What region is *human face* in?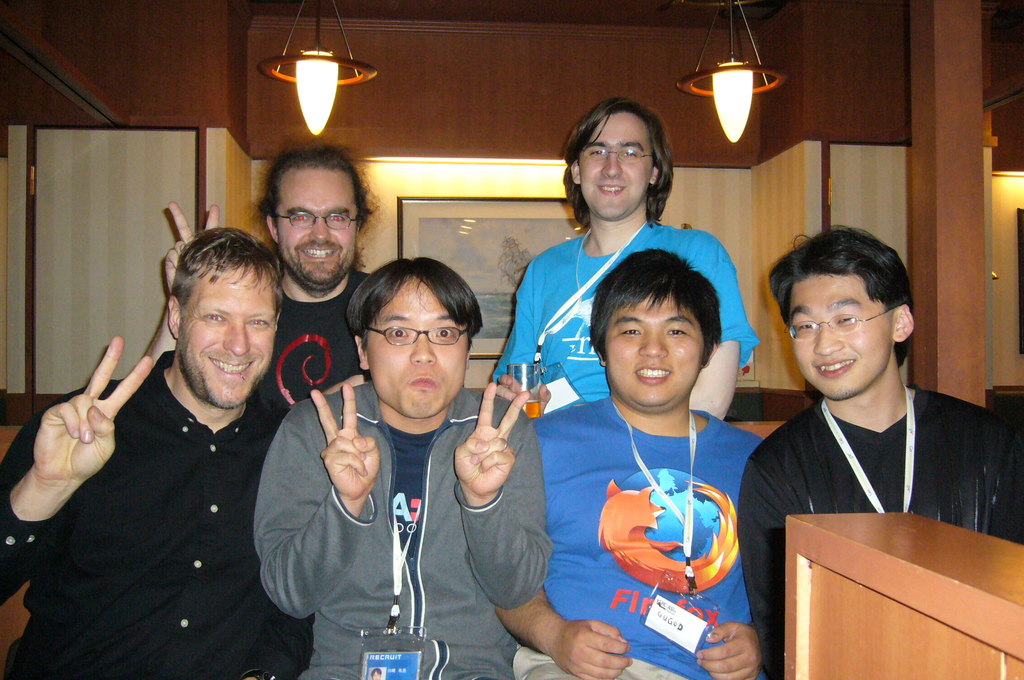
bbox(584, 110, 655, 211).
